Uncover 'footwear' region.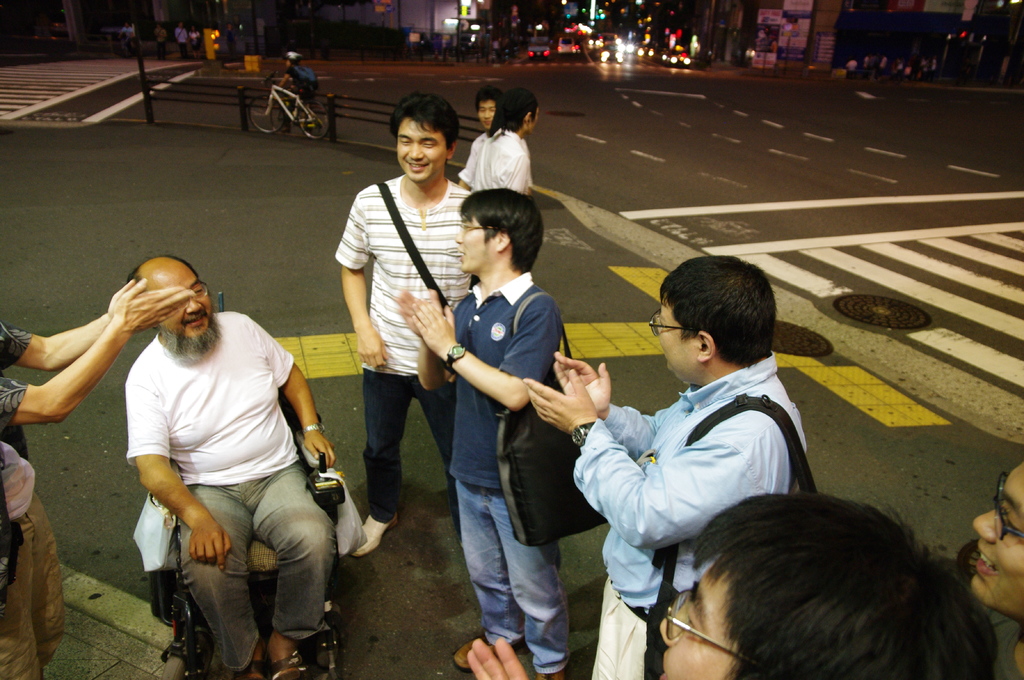
Uncovered: 451 636 521 676.
